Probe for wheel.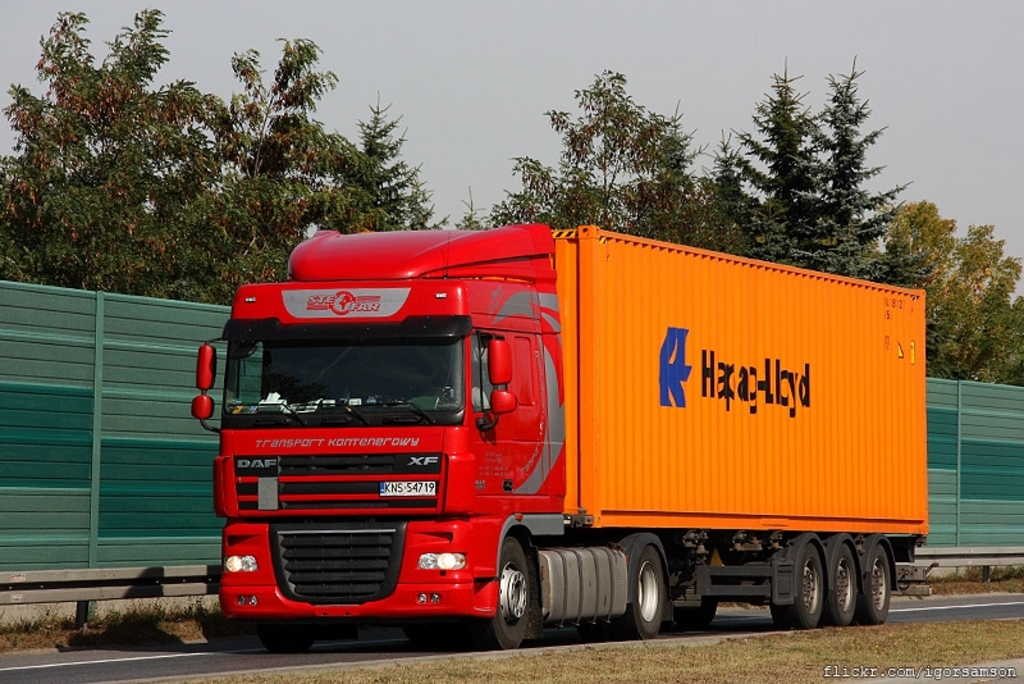
Probe result: Rect(255, 616, 315, 651).
